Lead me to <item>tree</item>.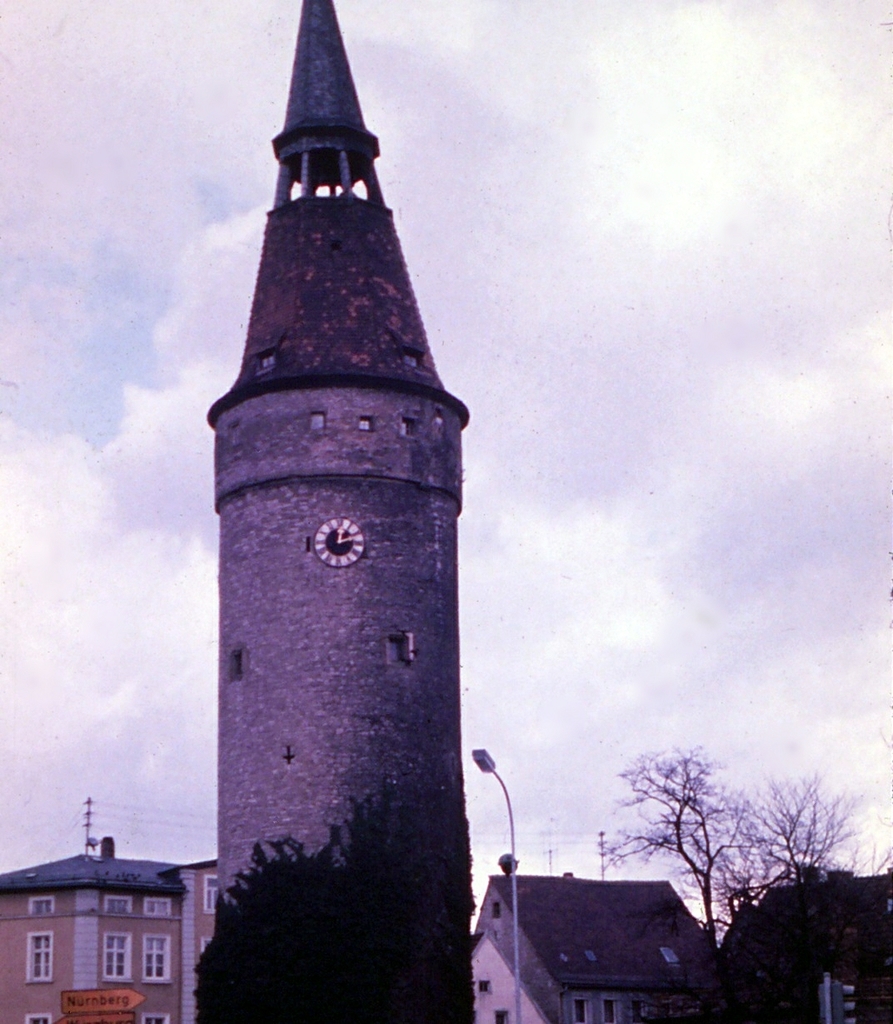
Lead to box=[188, 803, 451, 1023].
